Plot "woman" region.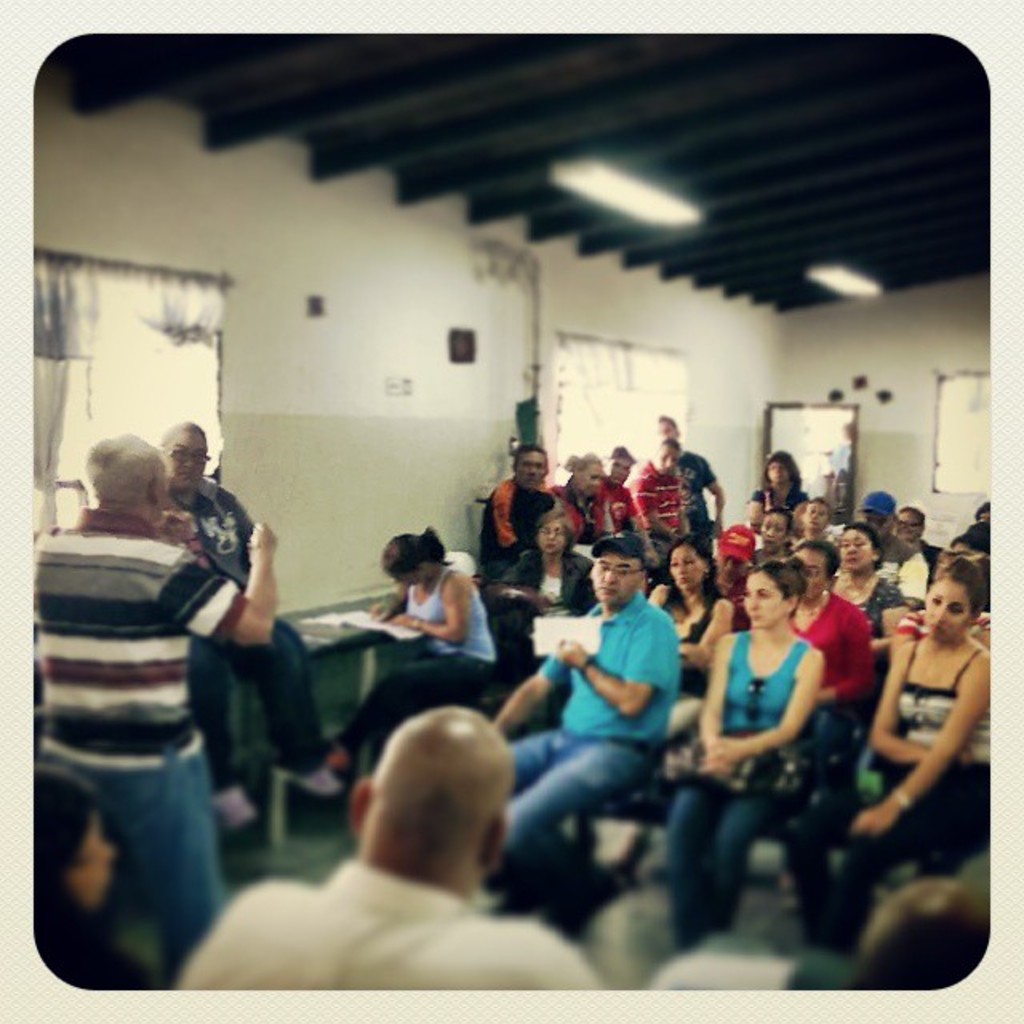
Plotted at [left=309, top=506, right=493, bottom=773].
